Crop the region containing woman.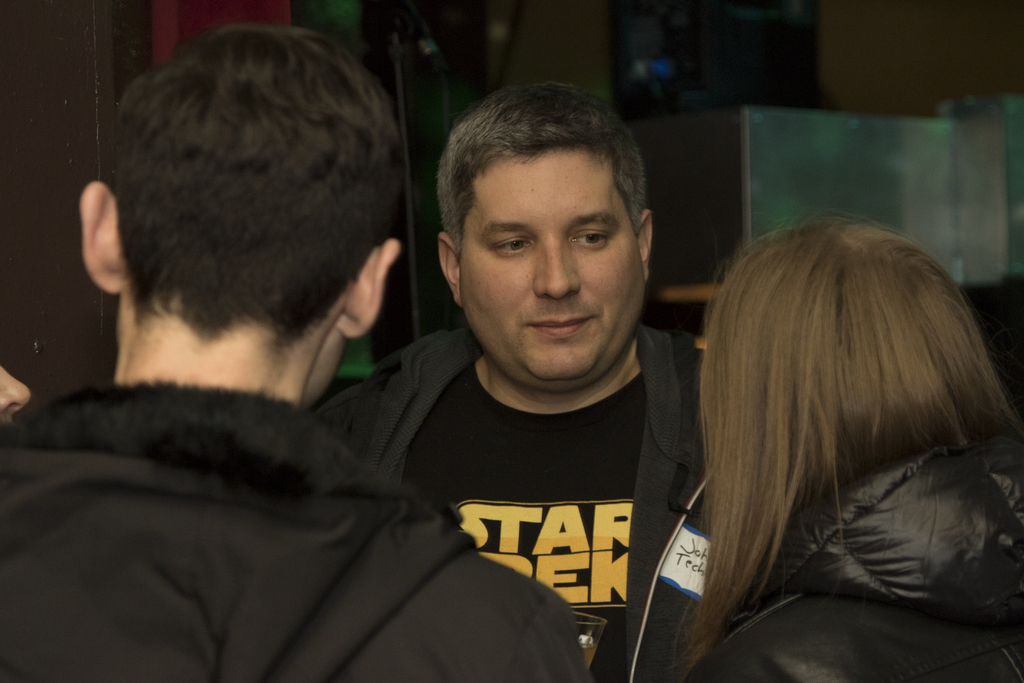
Crop region: bbox(647, 178, 1009, 682).
